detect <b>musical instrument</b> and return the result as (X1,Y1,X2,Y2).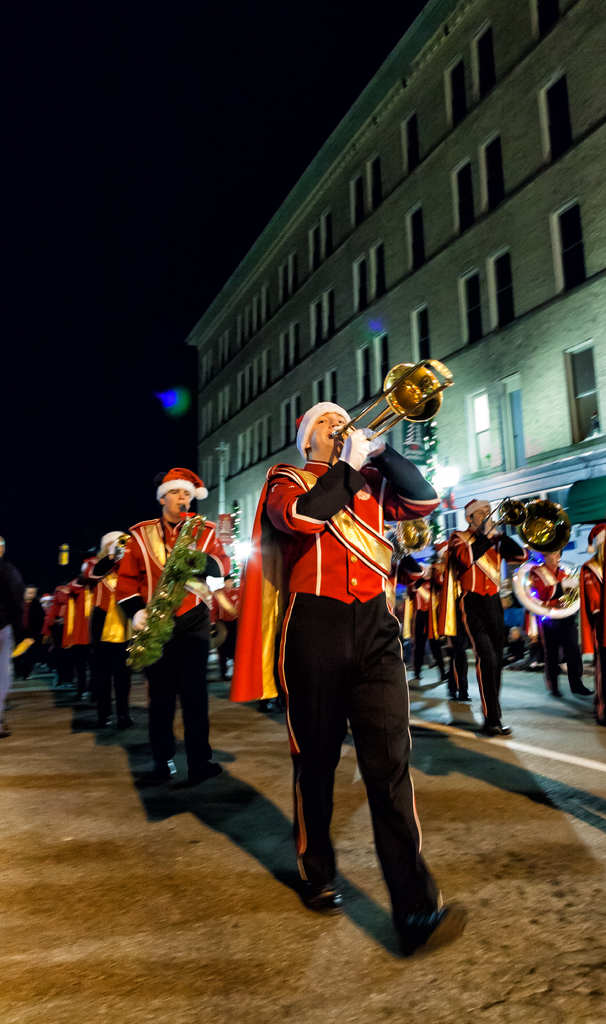
(553,562,589,623).
